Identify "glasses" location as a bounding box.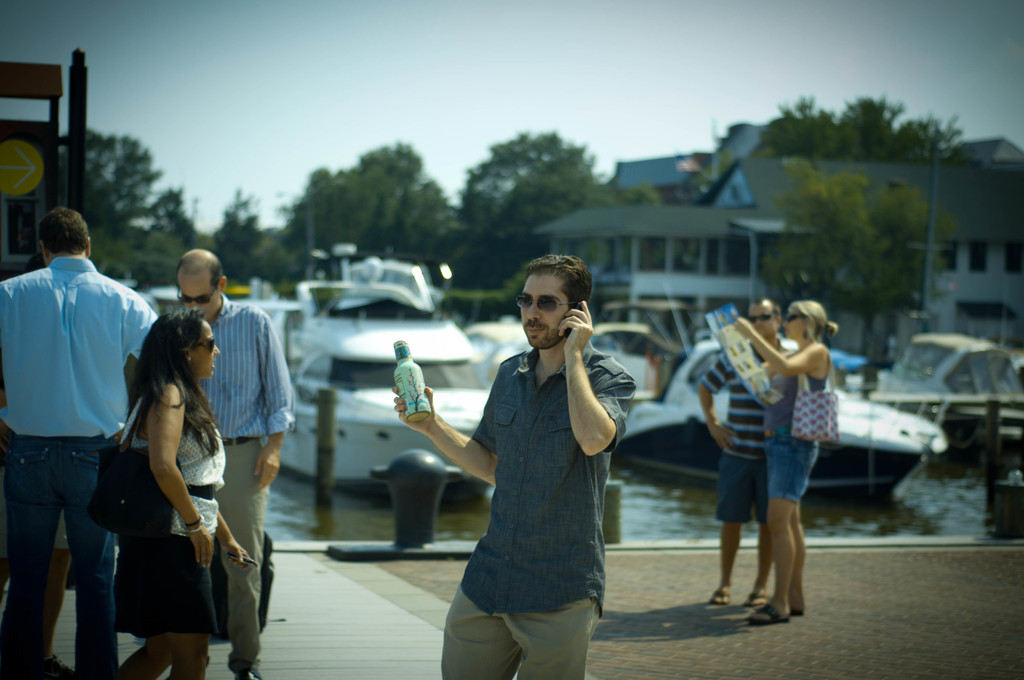
detection(744, 311, 776, 327).
